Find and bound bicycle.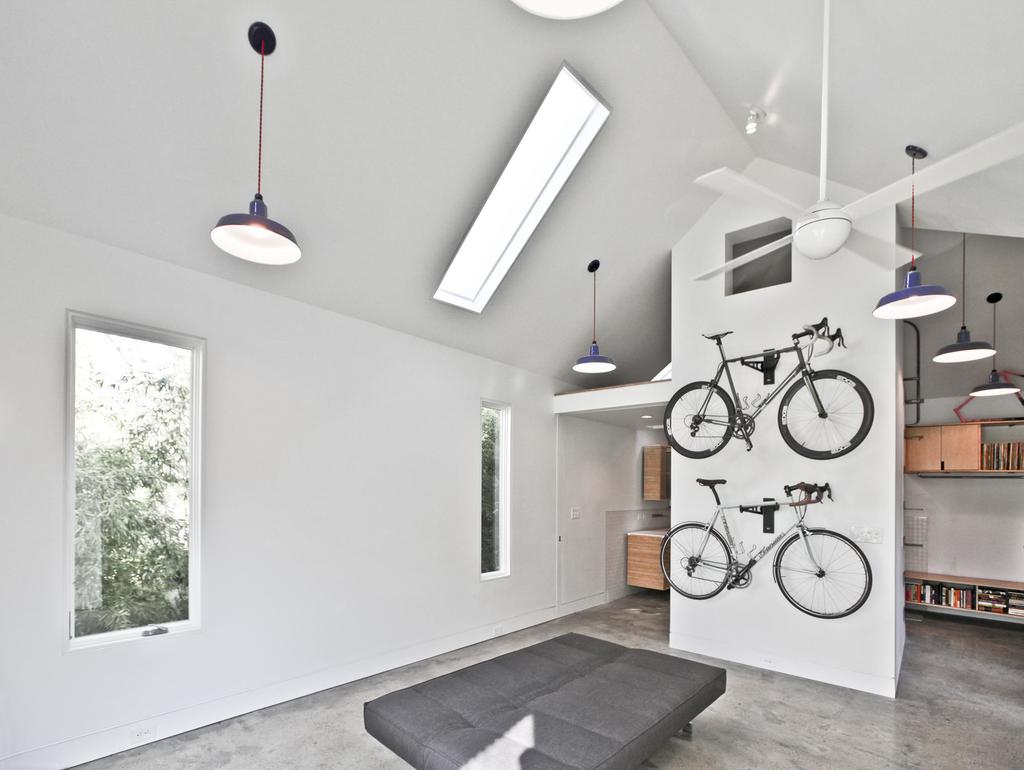
Bound: 657, 477, 872, 618.
